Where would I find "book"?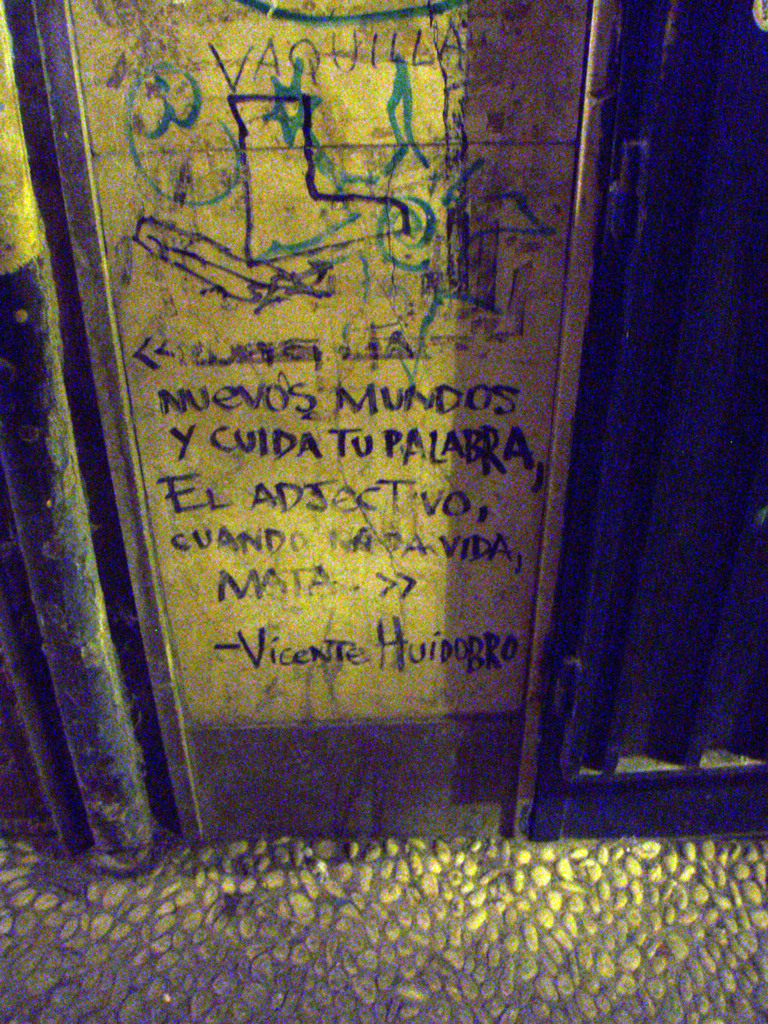
At bbox=(23, 0, 592, 852).
